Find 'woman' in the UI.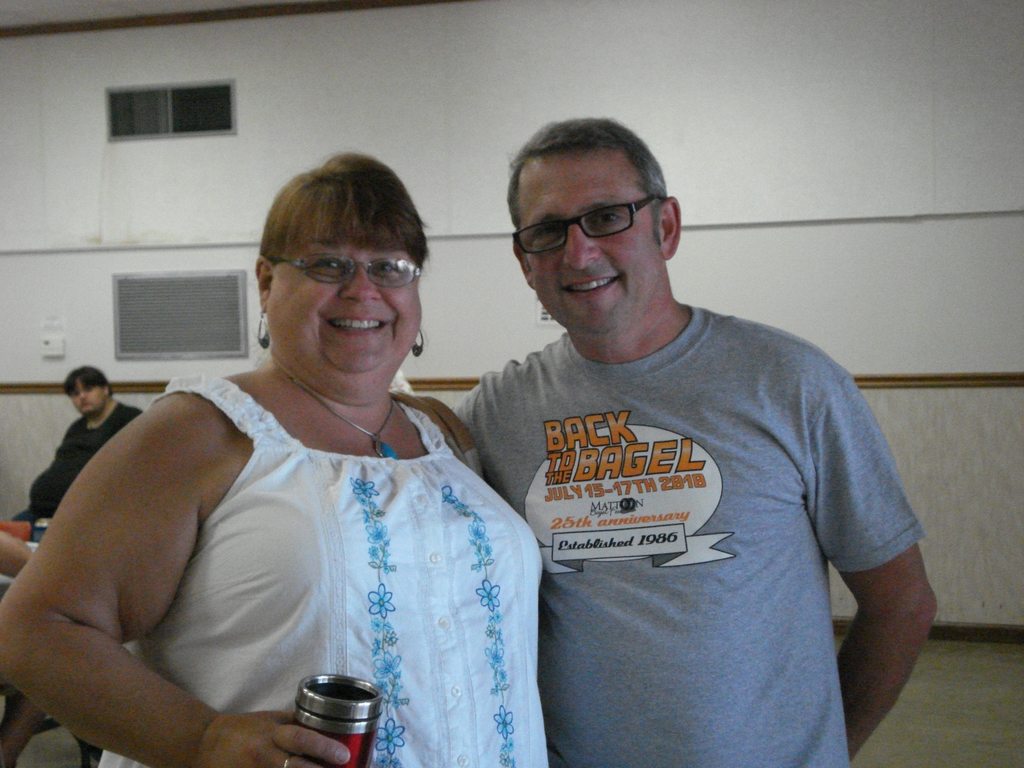
UI element at box(36, 179, 544, 756).
